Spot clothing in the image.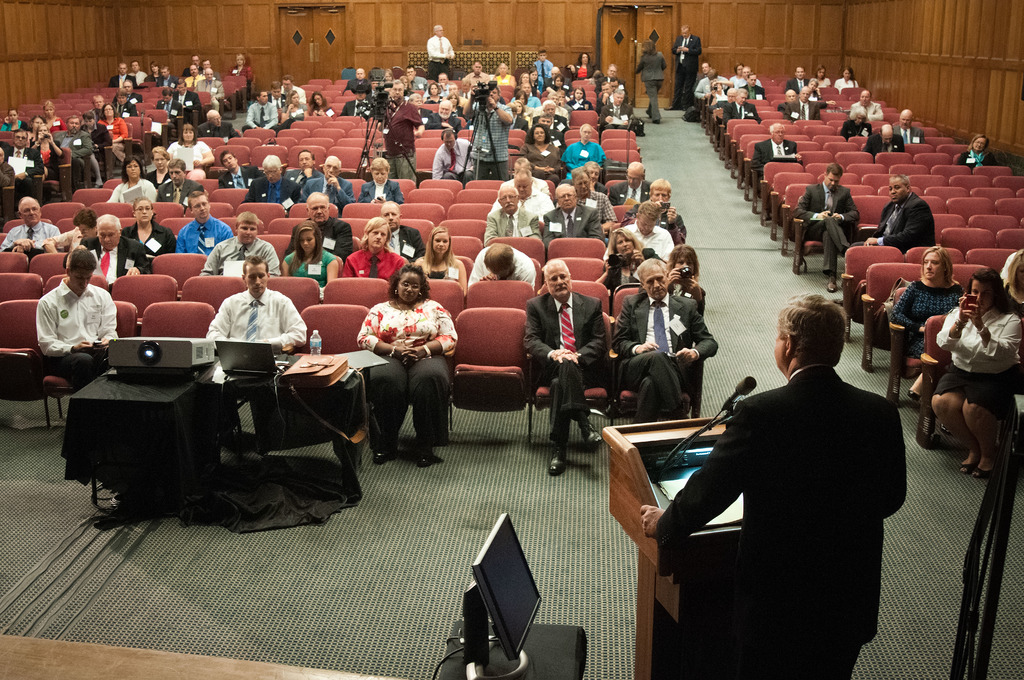
clothing found at x1=41, y1=281, x2=116, y2=360.
